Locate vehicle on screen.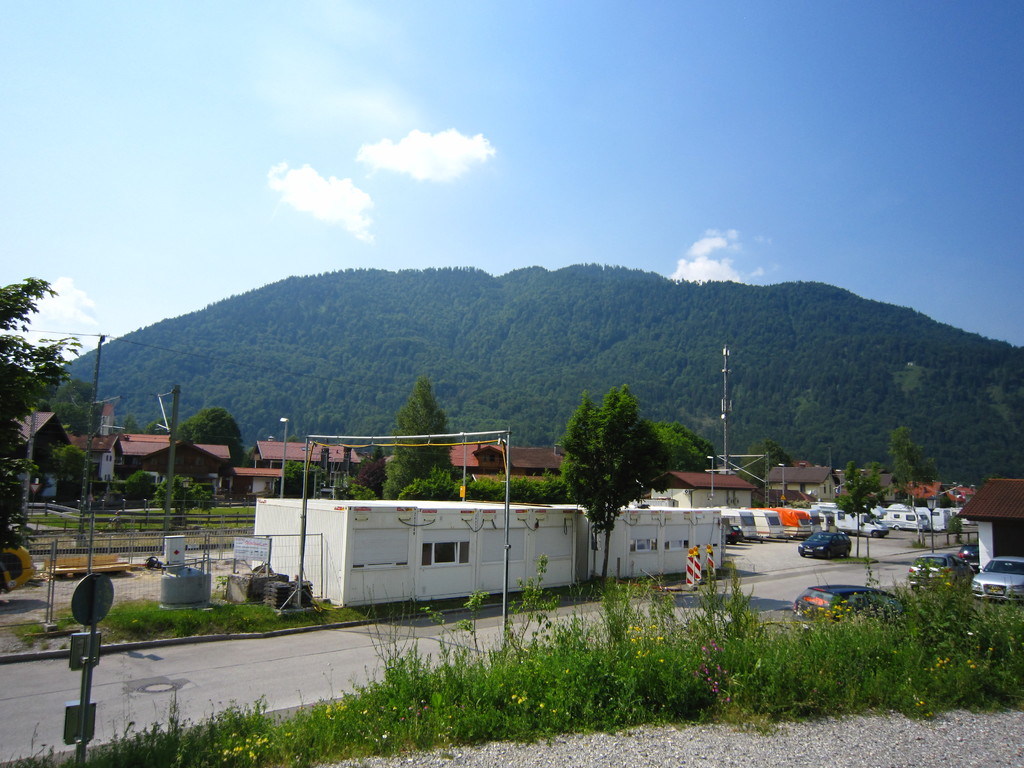
On screen at 970, 552, 1023, 605.
